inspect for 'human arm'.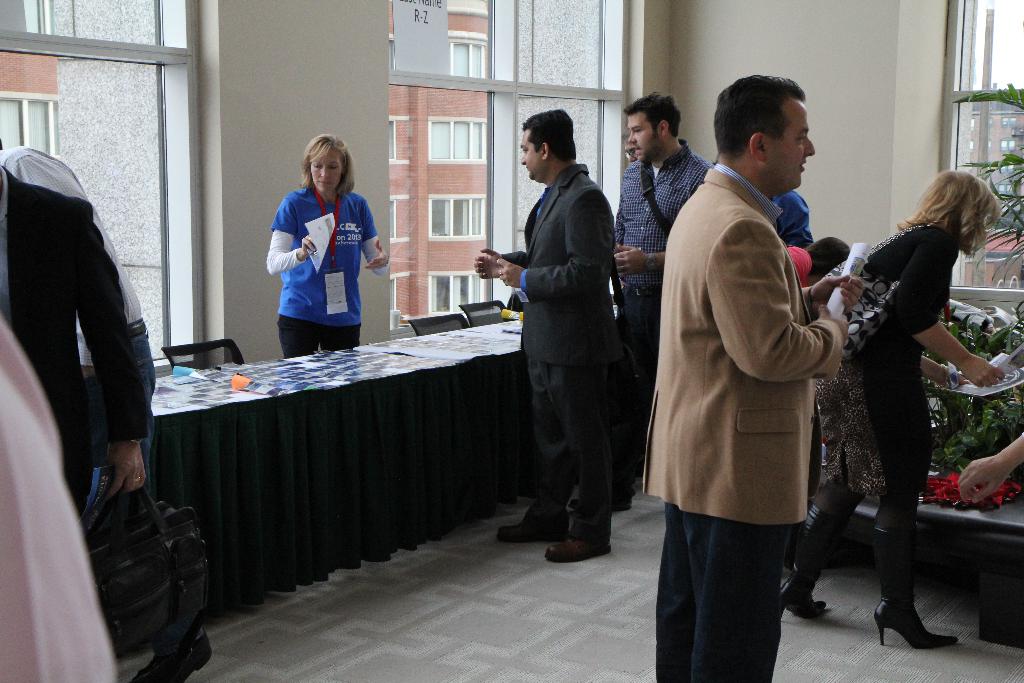
Inspection: 353/194/391/278.
